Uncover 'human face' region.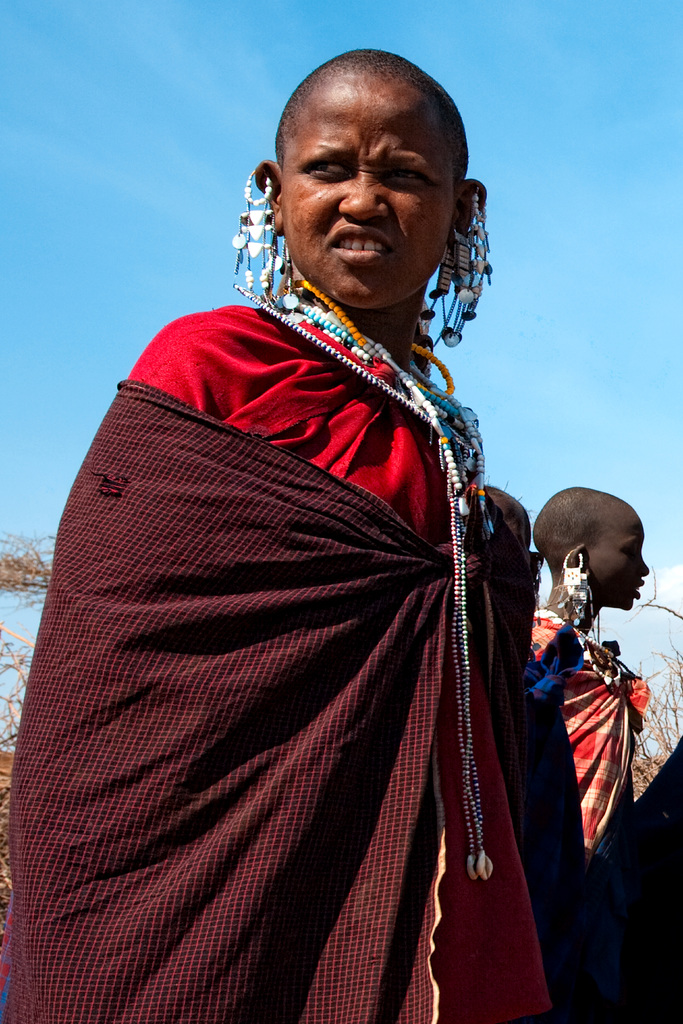
Uncovered: (582, 519, 649, 607).
